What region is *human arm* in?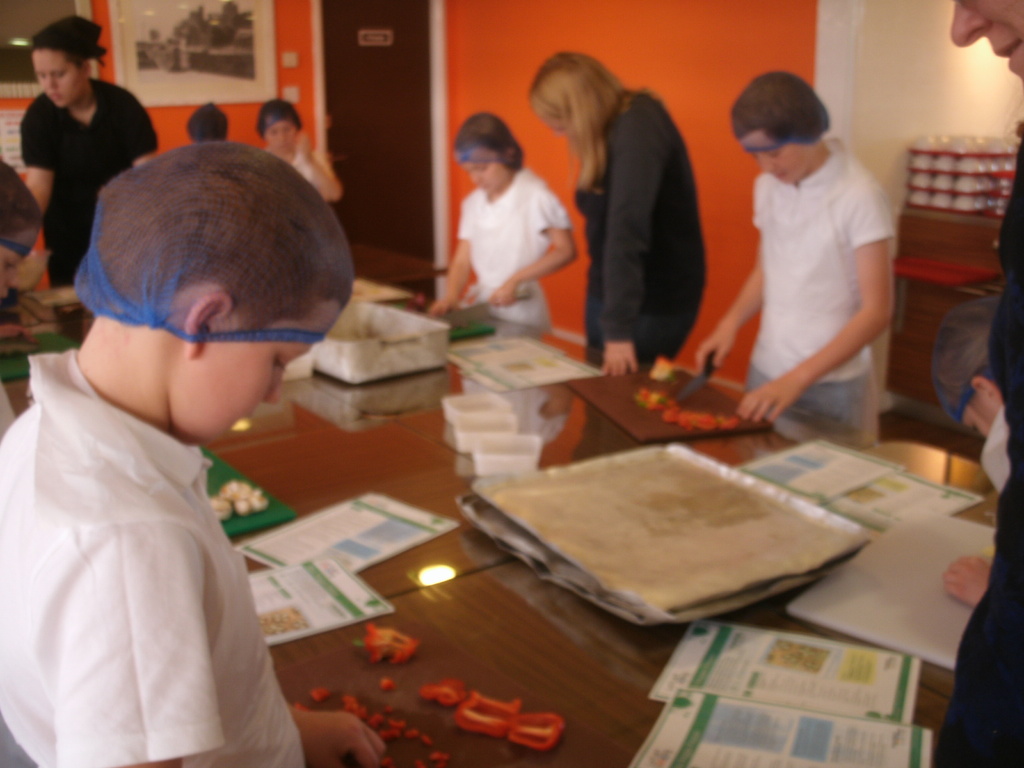
crop(299, 127, 341, 200).
